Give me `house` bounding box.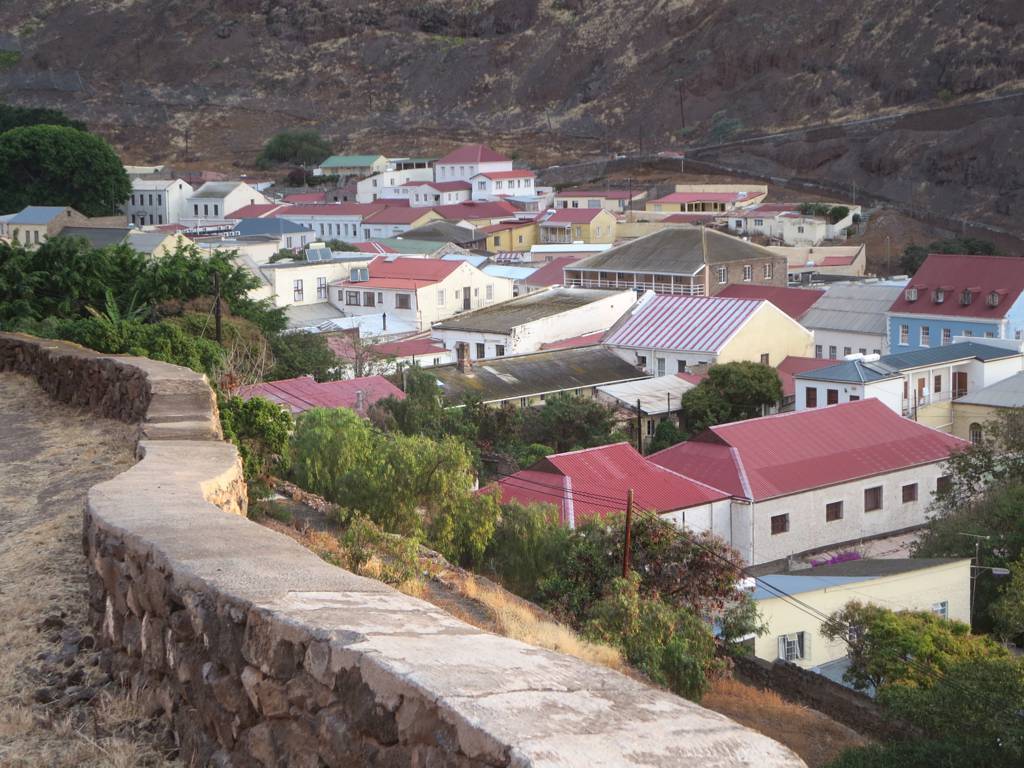
box(5, 205, 78, 248).
